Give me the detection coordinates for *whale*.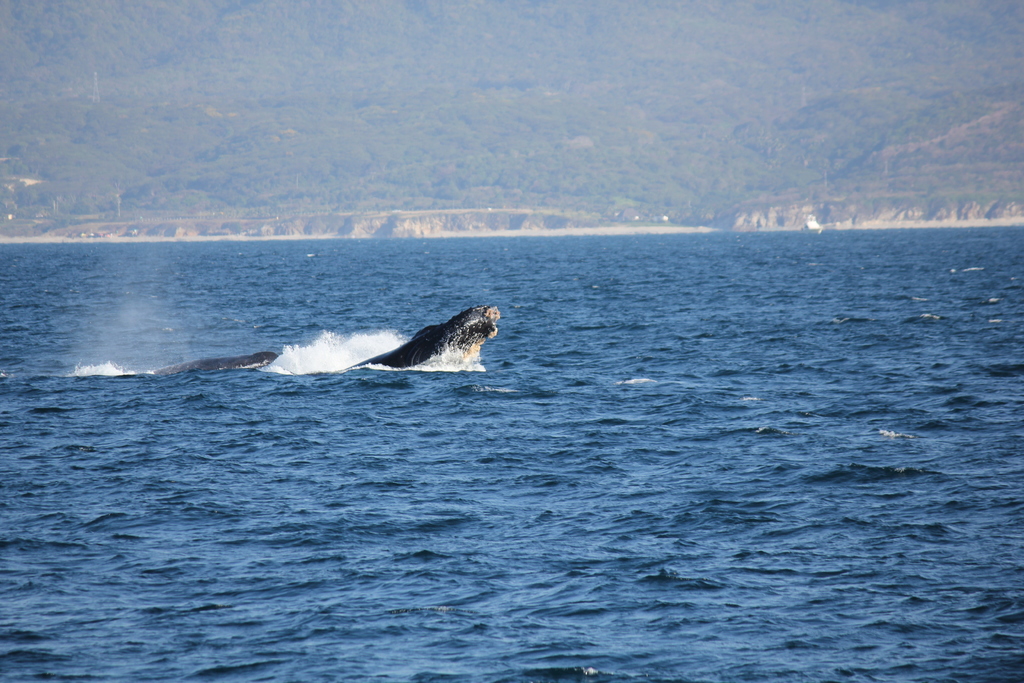
(147,350,276,374).
